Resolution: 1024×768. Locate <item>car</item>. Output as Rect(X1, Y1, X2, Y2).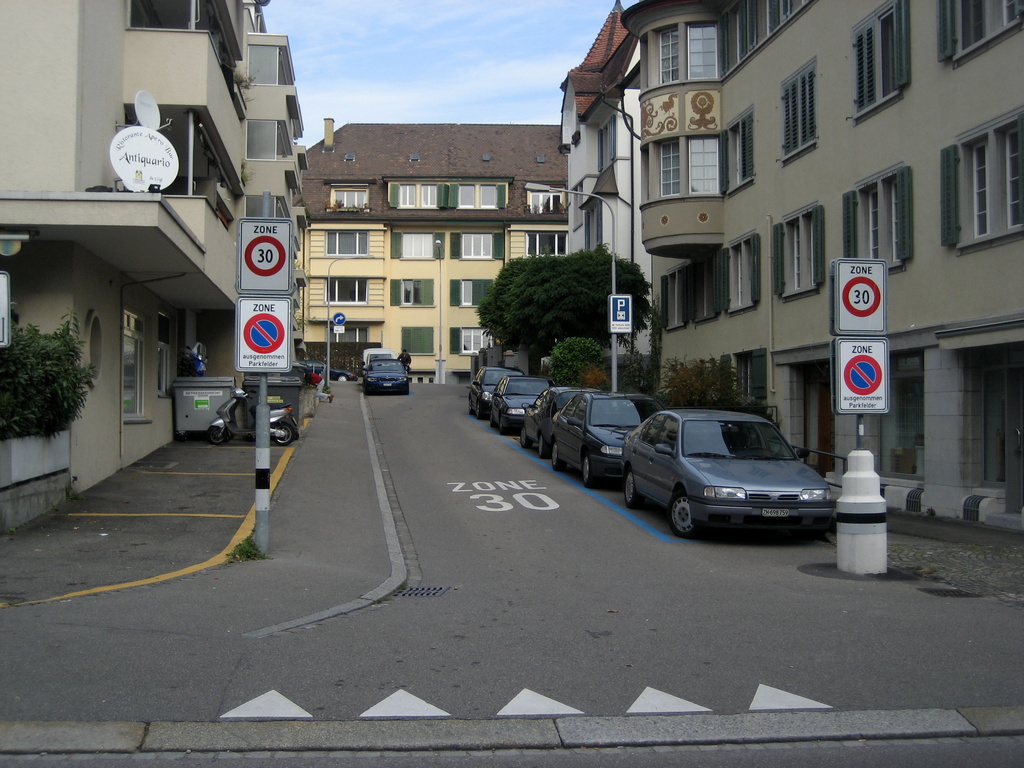
Rect(465, 365, 525, 422).
